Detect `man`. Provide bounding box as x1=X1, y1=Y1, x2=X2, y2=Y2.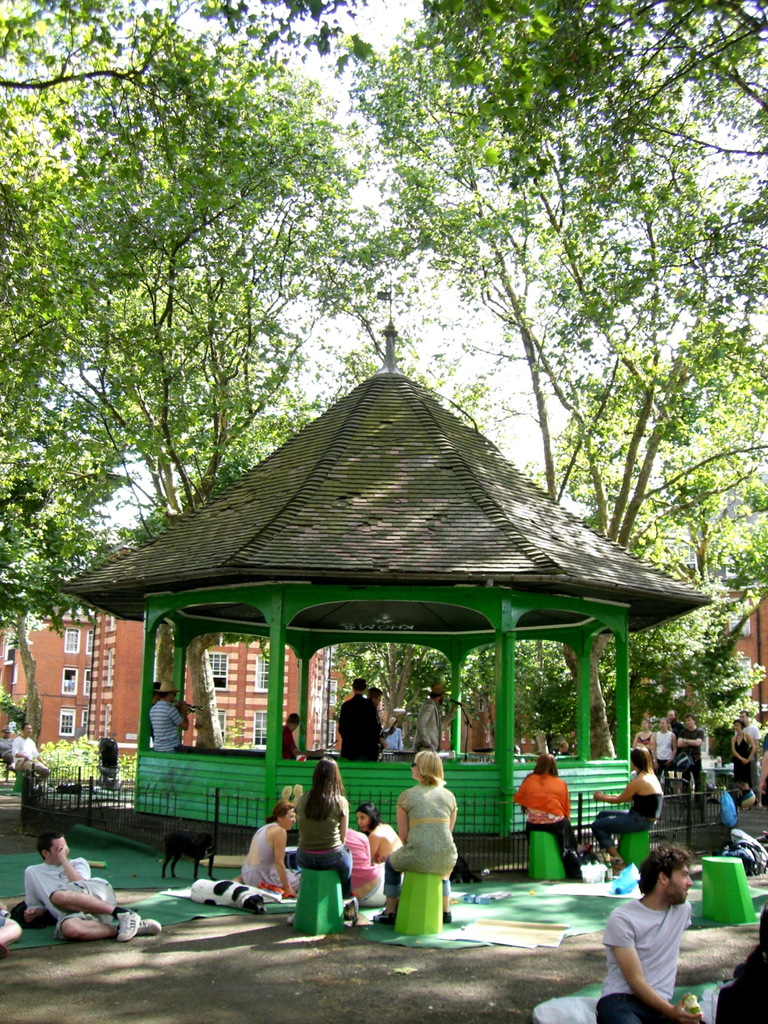
x1=730, y1=709, x2=760, y2=773.
